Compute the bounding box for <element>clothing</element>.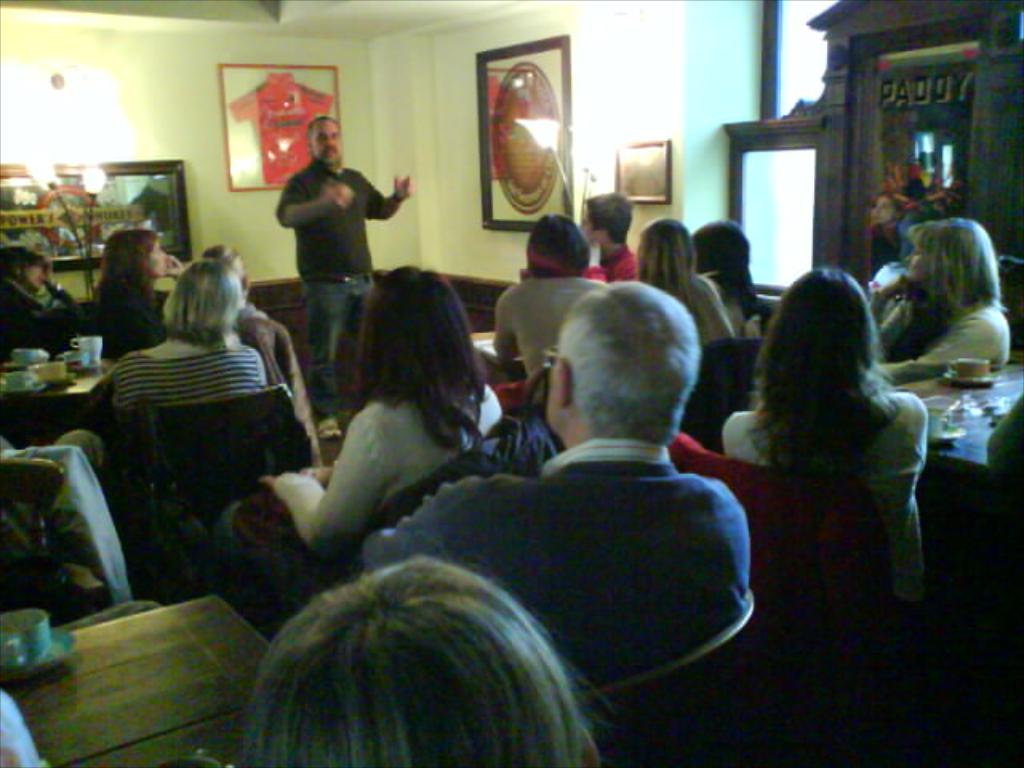
select_region(74, 285, 171, 354).
